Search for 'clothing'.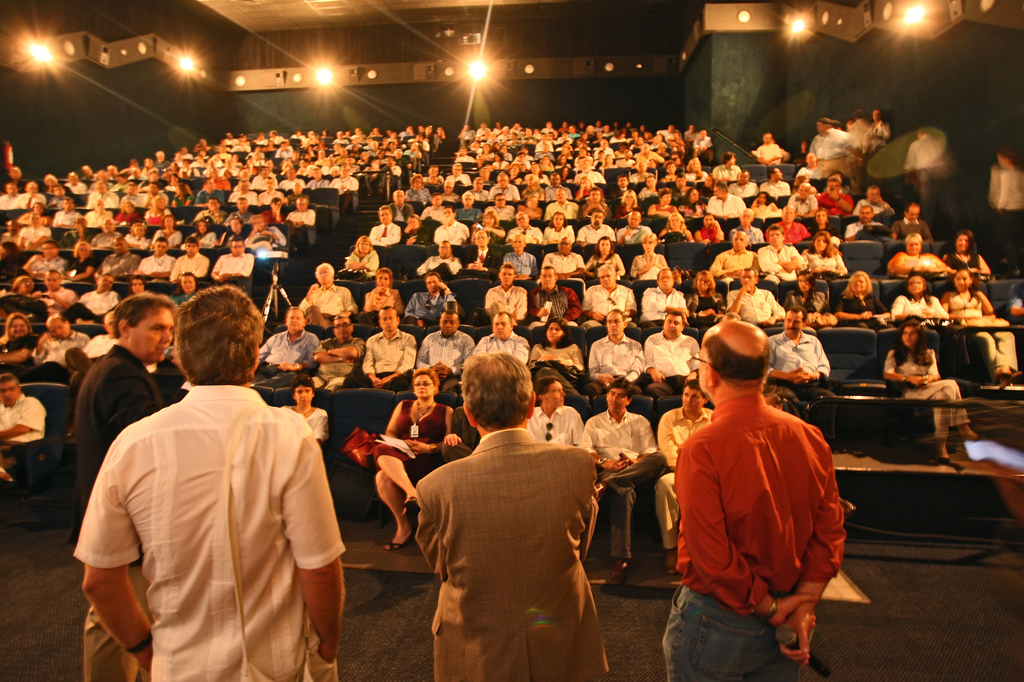
Found at l=584, t=250, r=623, b=278.
